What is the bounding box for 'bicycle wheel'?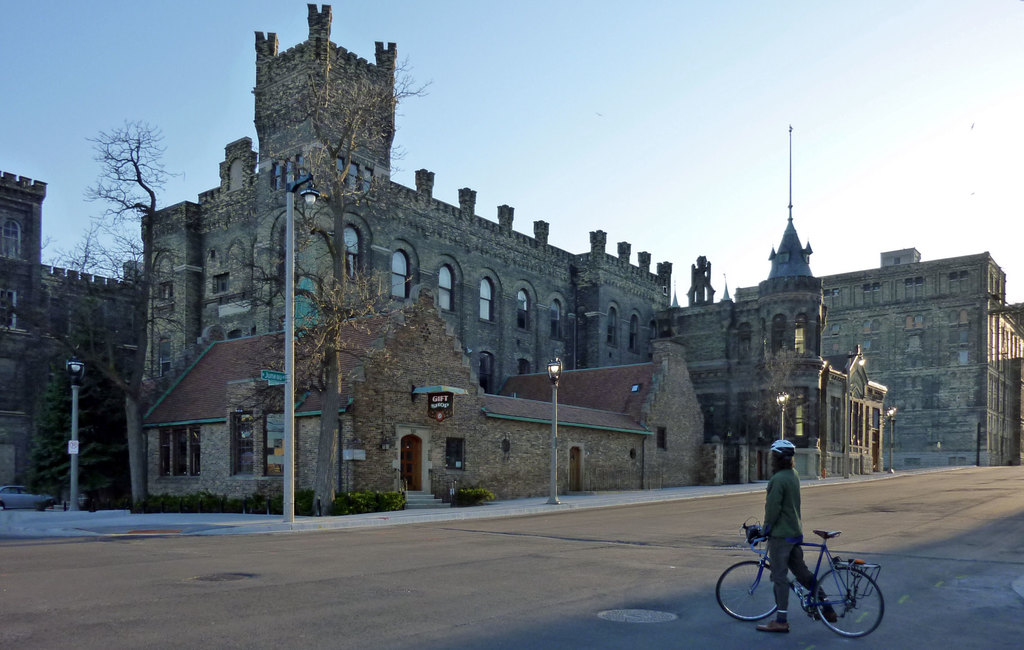
rect(815, 553, 883, 642).
